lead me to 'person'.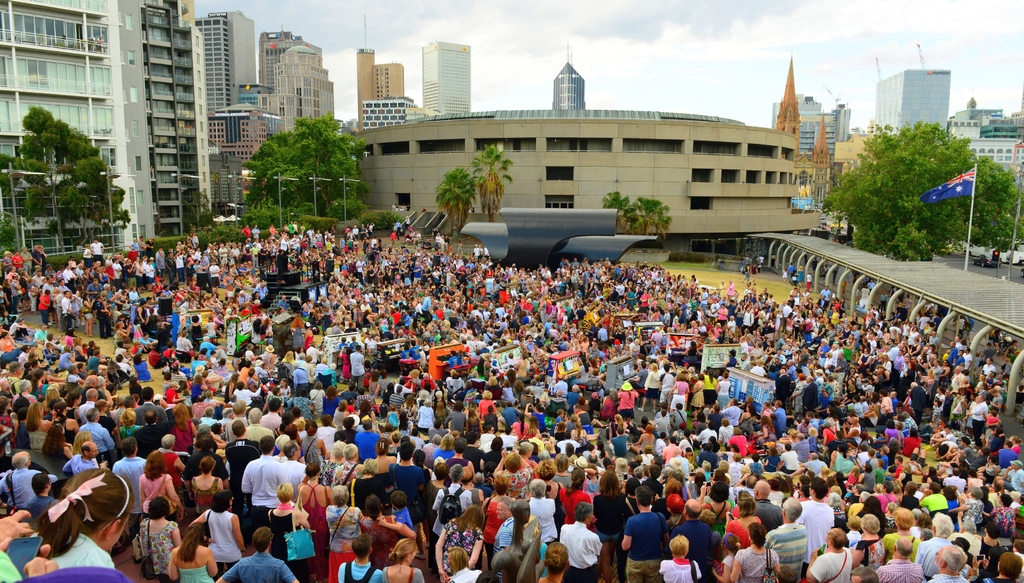
Lead to BBox(376, 535, 429, 582).
